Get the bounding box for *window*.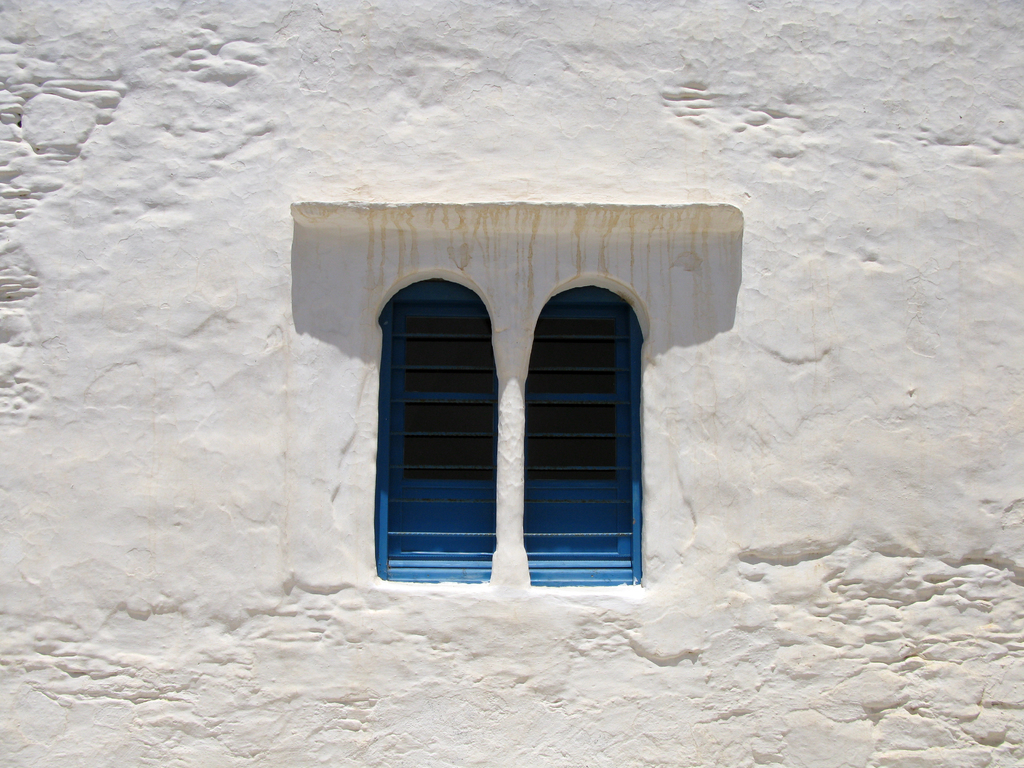
340:209:685:591.
